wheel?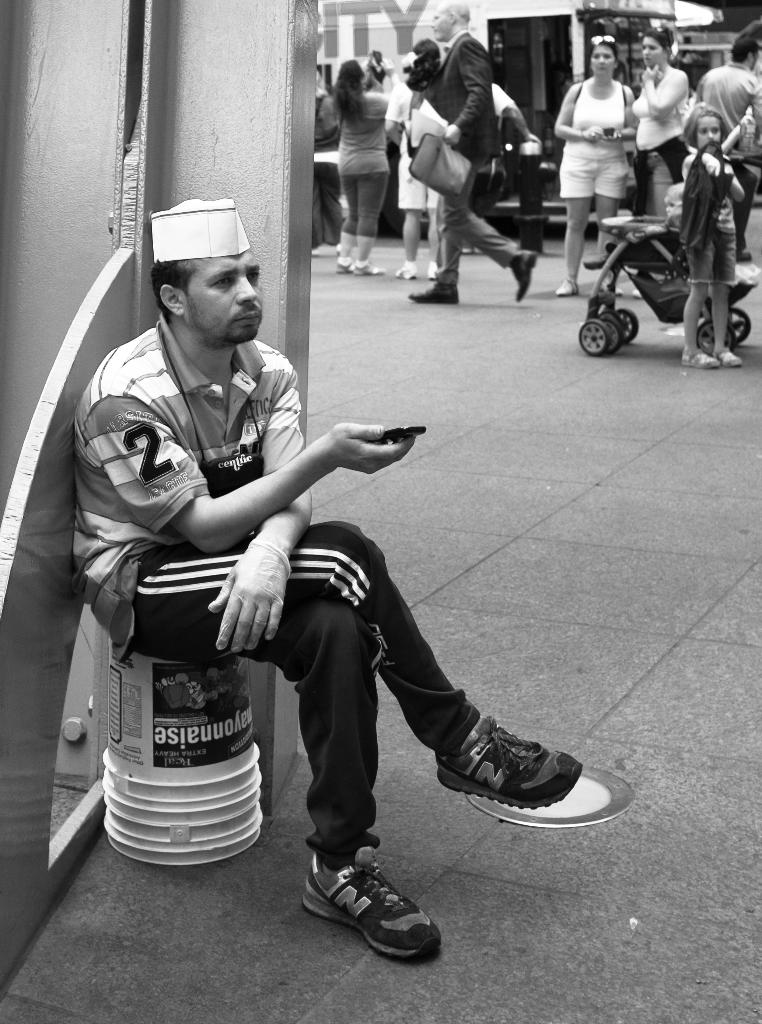
<bbox>697, 319, 734, 355</bbox>
